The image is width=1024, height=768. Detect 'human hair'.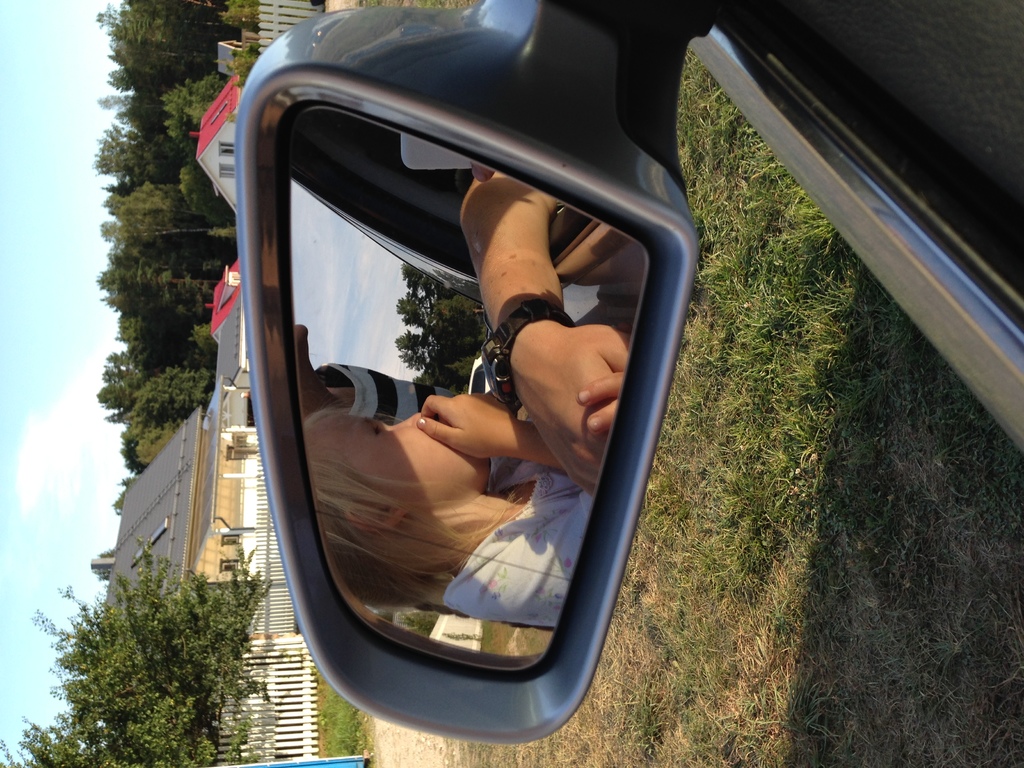
Detection: box=[301, 395, 531, 612].
